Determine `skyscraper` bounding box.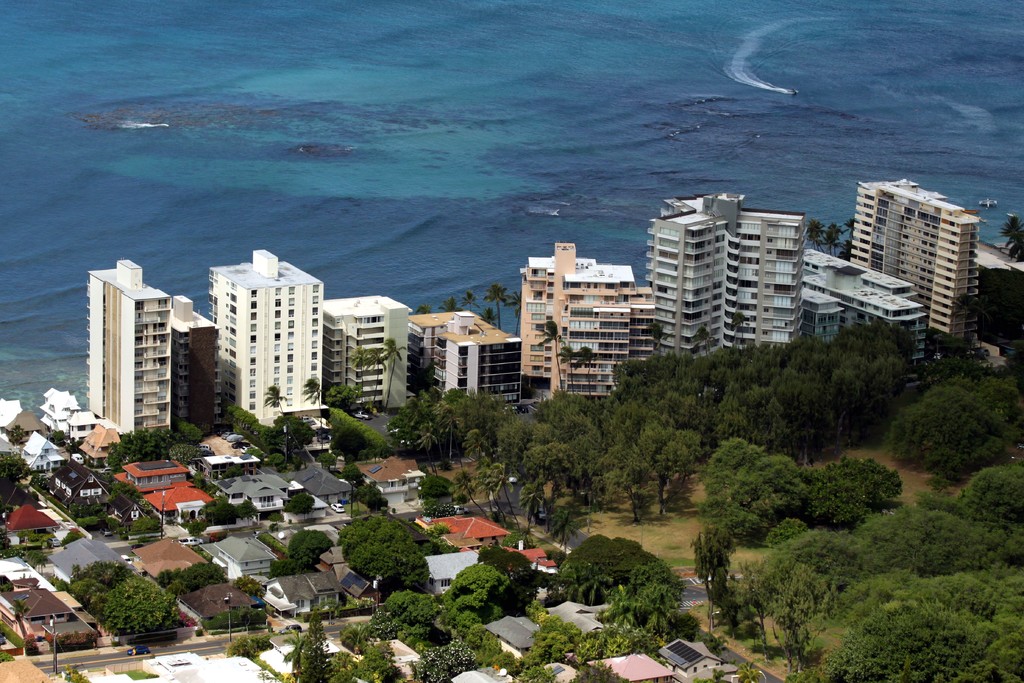
Determined: l=641, t=197, r=726, b=356.
